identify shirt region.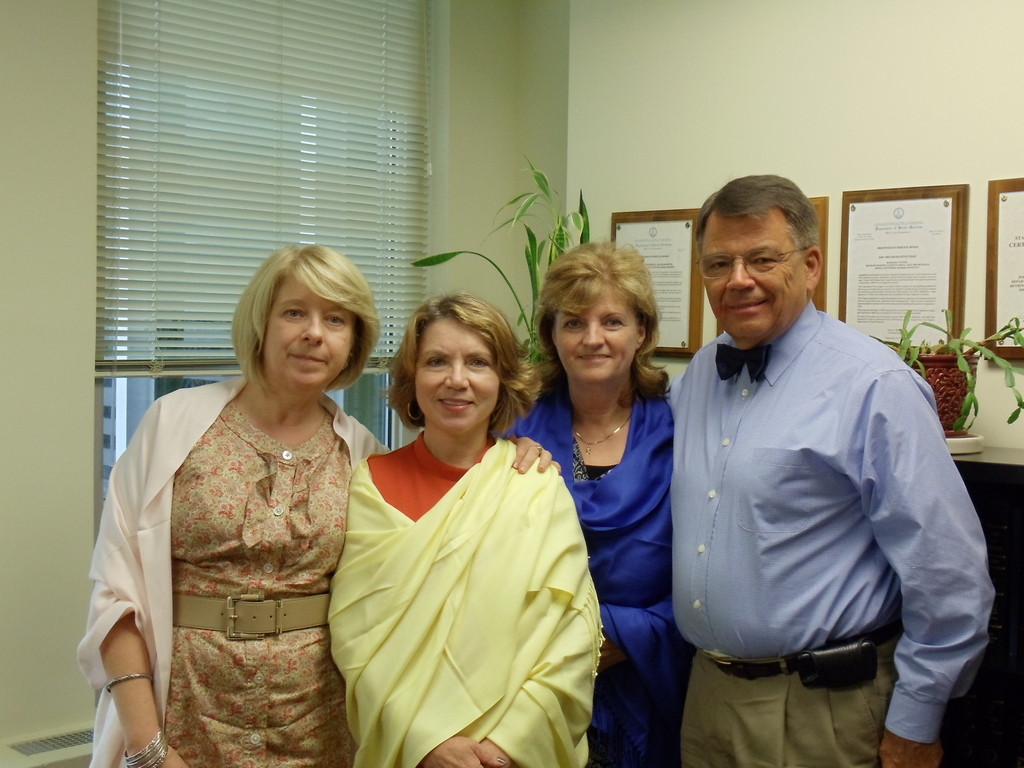
Region: Rect(662, 289, 970, 720).
